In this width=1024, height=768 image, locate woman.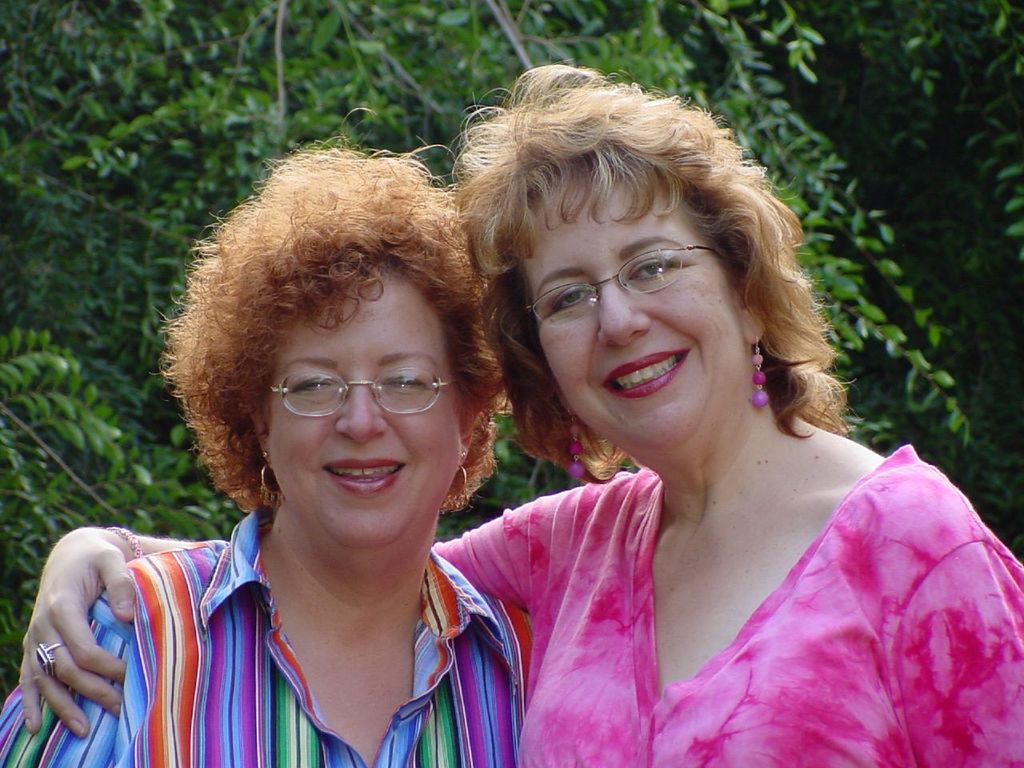
Bounding box: bbox(14, 66, 1023, 767).
